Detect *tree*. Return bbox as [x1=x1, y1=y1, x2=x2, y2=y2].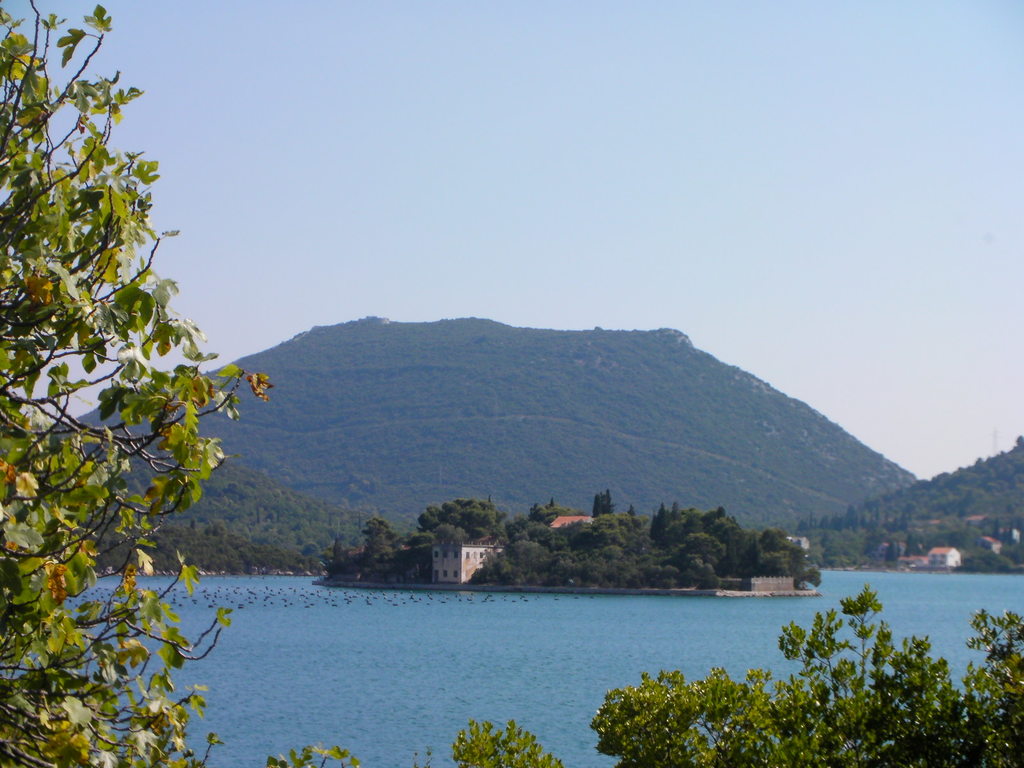
[x1=0, y1=0, x2=283, y2=767].
